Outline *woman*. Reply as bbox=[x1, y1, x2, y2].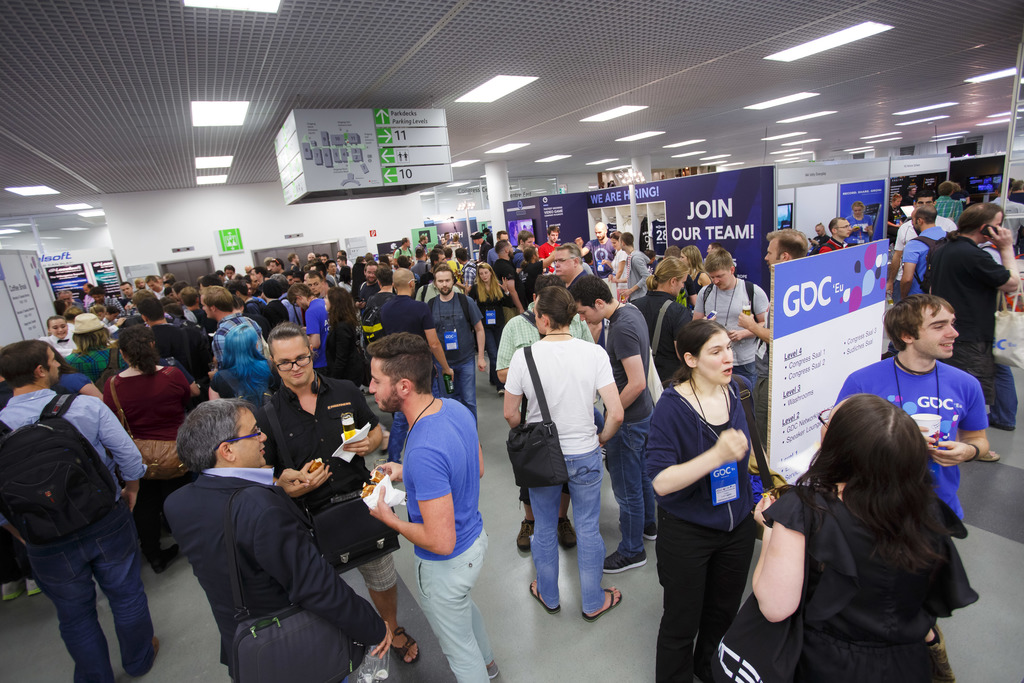
bbox=[469, 259, 511, 397].
